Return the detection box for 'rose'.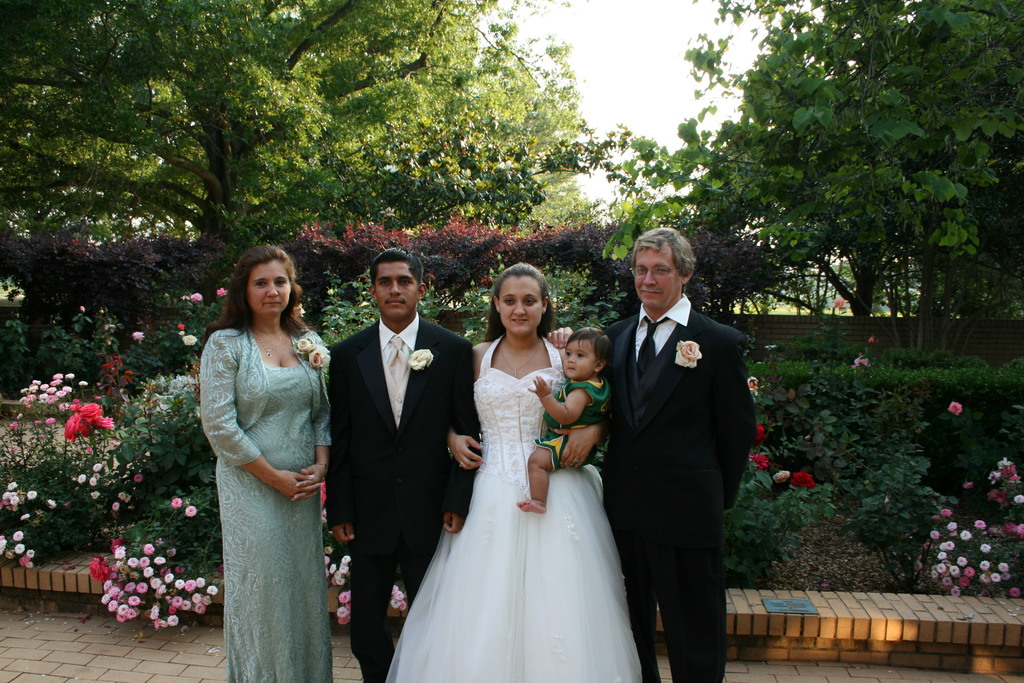
crop(826, 293, 849, 315).
